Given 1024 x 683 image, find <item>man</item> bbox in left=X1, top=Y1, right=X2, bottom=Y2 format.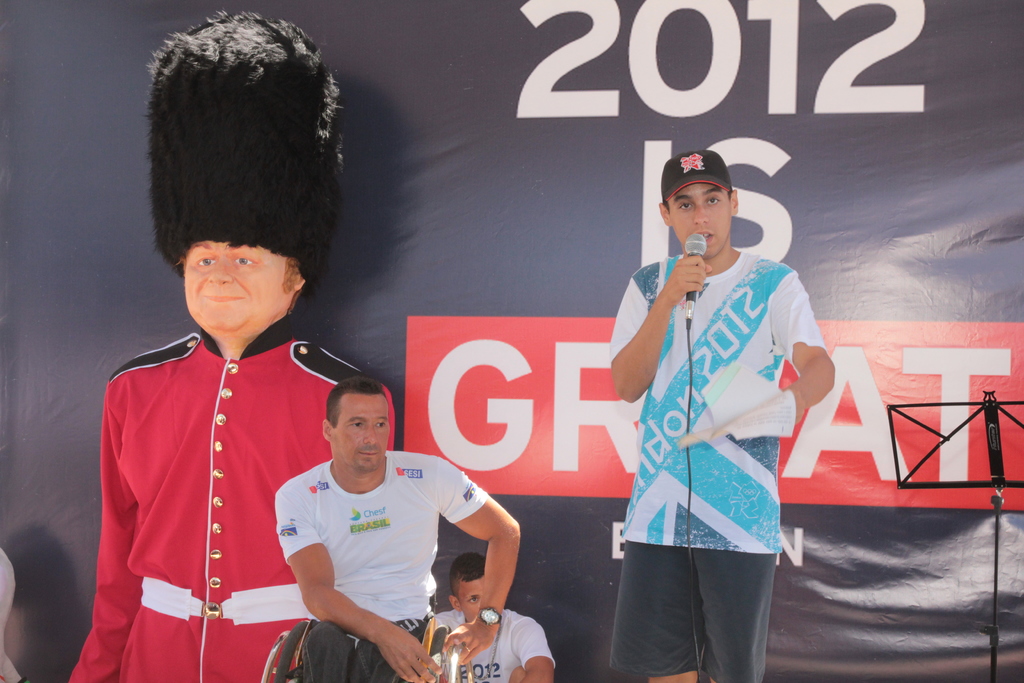
left=430, top=559, right=566, bottom=682.
